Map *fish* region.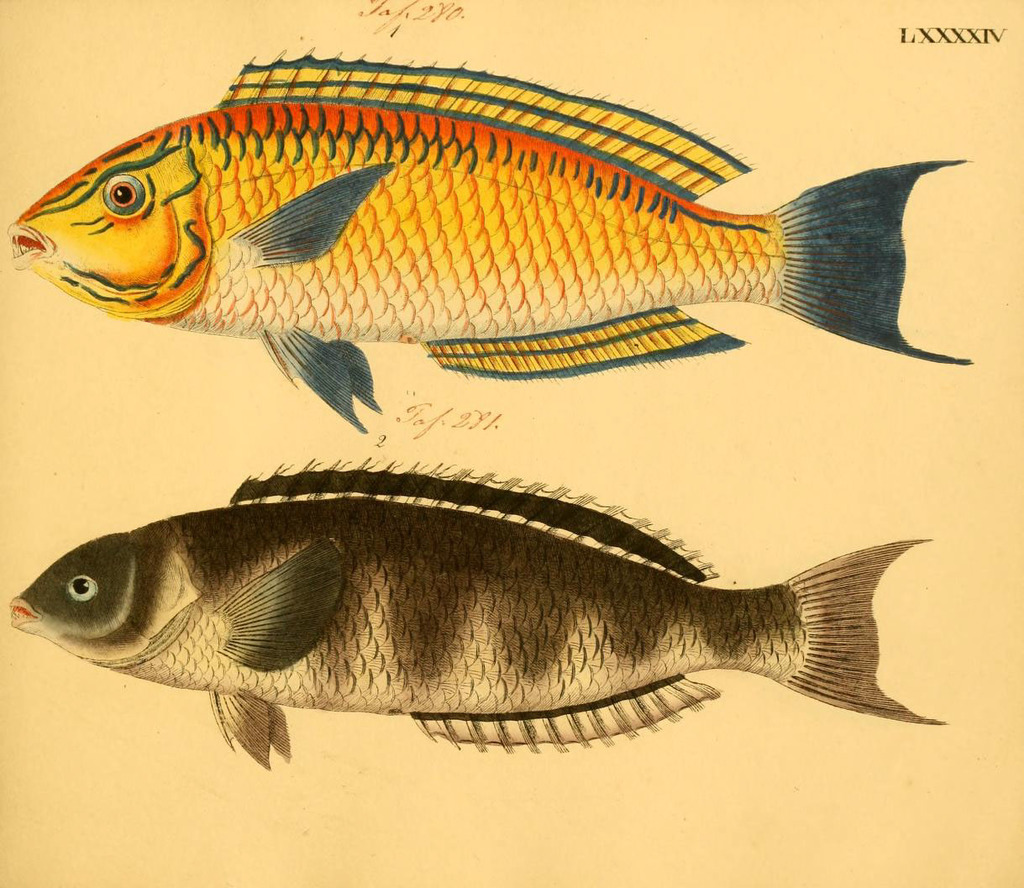
Mapped to detection(9, 43, 977, 431).
